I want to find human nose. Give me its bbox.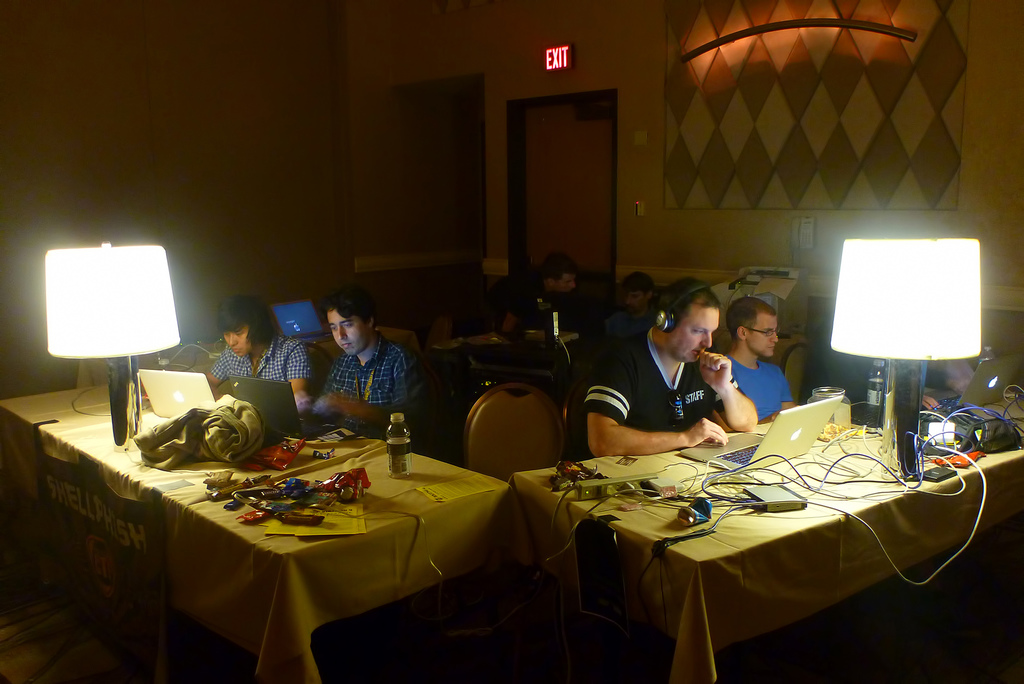
(x1=703, y1=333, x2=711, y2=351).
